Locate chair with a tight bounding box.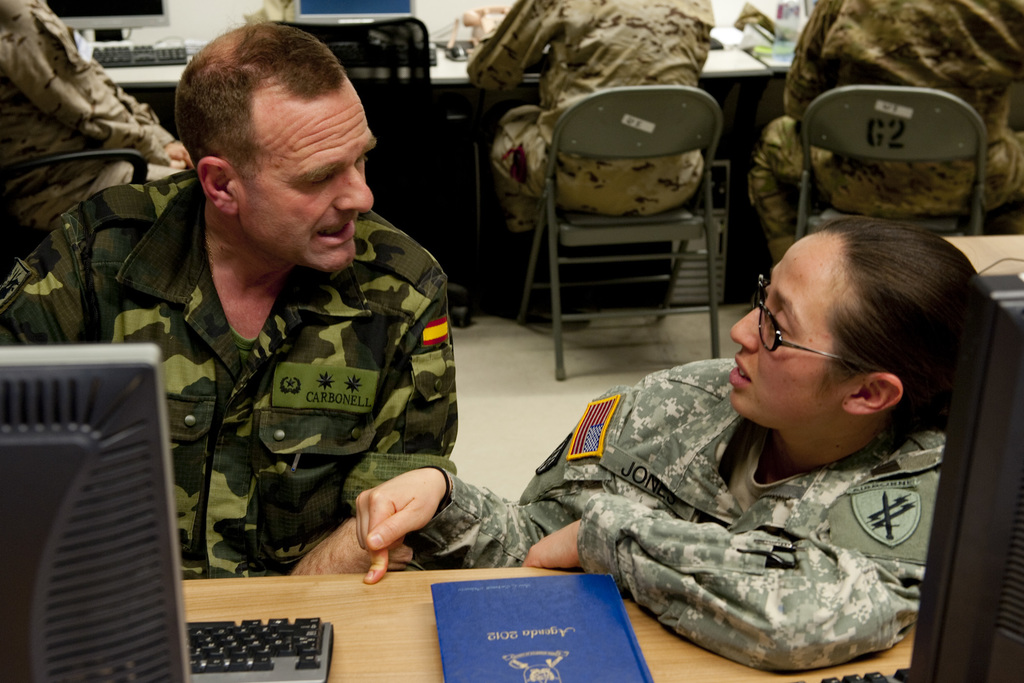
<bbox>269, 14, 470, 327</bbox>.
